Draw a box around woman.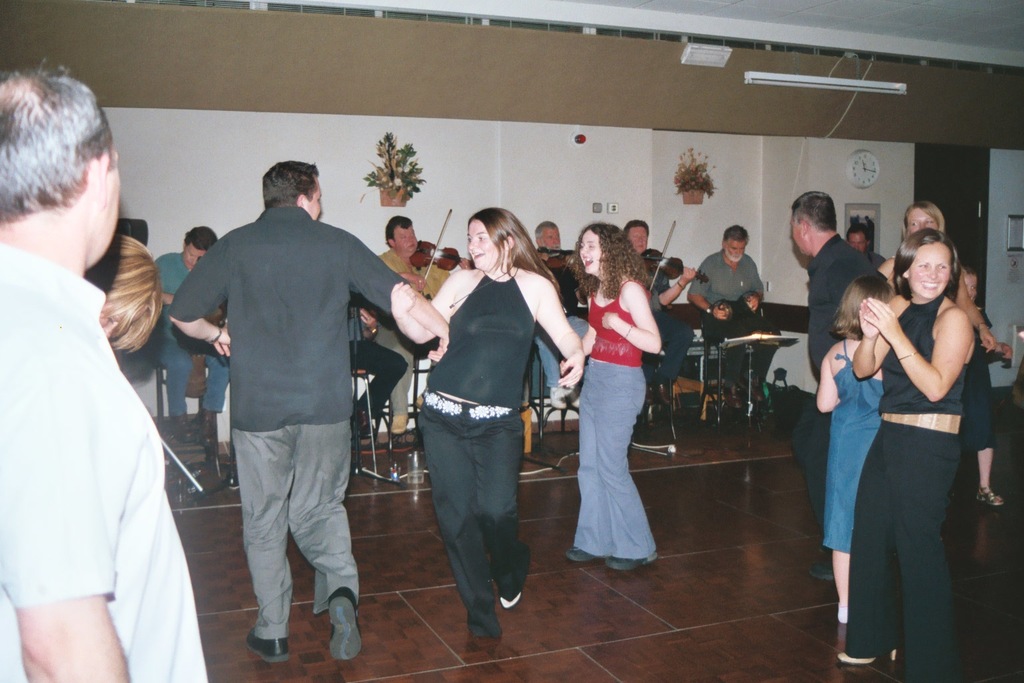
874/202/988/336.
